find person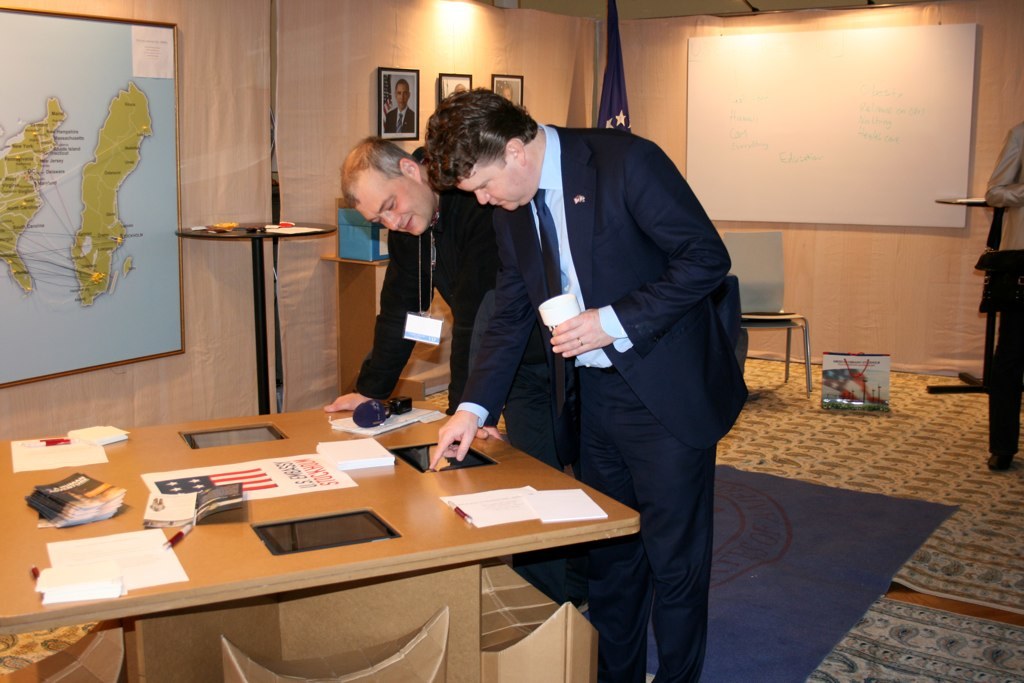
{"left": 385, "top": 79, "right": 412, "bottom": 135}
